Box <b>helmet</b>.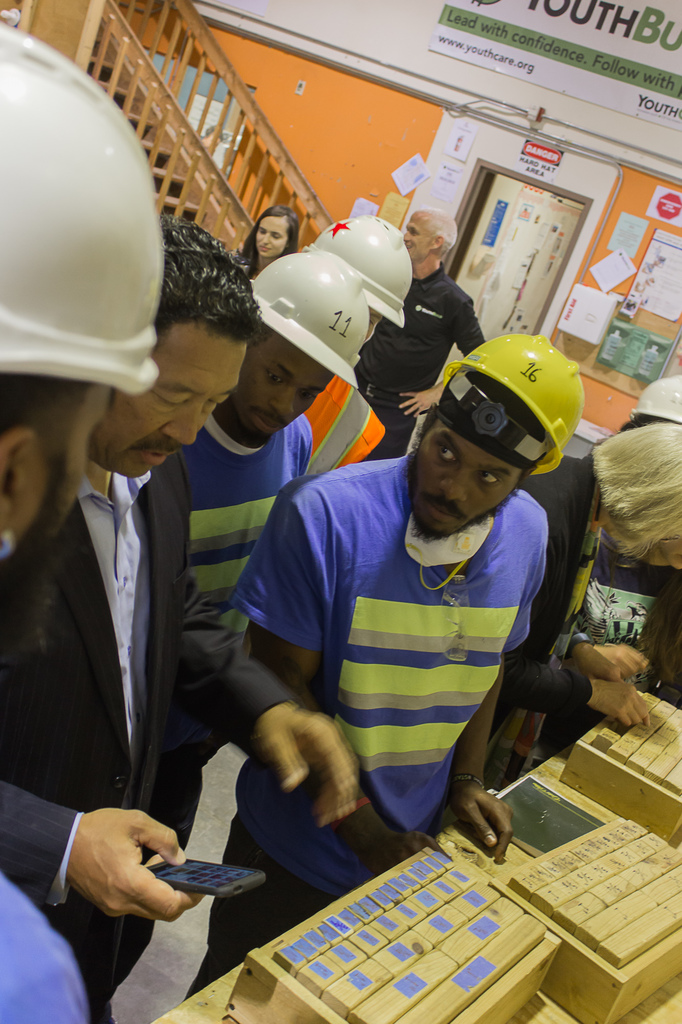
306,218,418,332.
